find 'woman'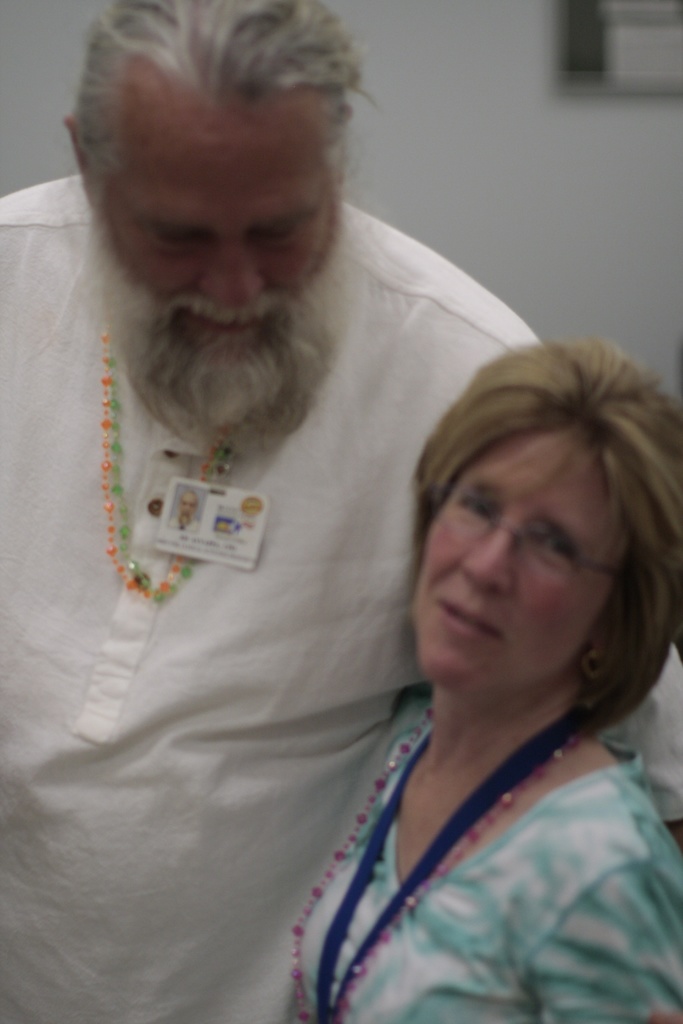
195,247,668,1023
